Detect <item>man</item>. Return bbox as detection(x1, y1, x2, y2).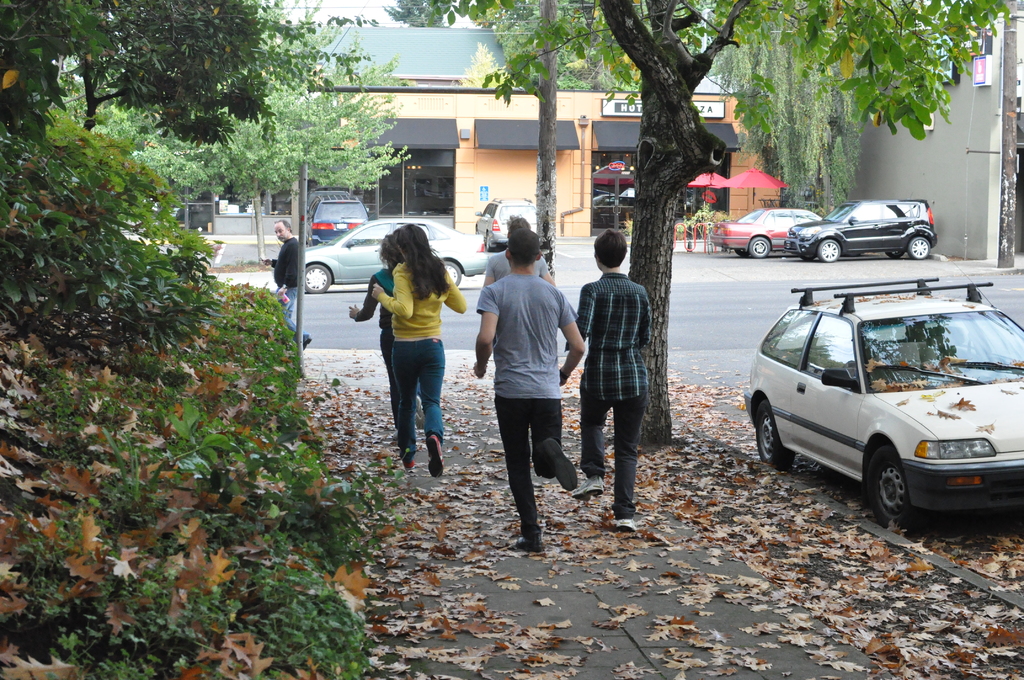
detection(563, 224, 654, 533).
